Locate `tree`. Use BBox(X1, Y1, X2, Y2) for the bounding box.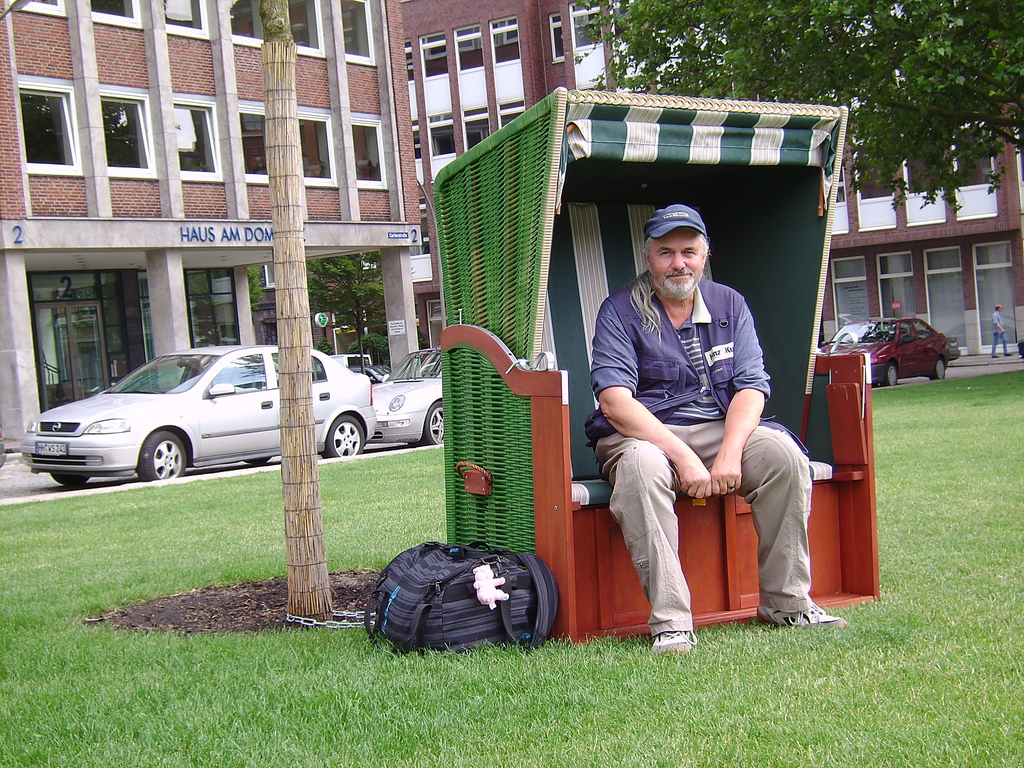
BBox(303, 248, 385, 371).
